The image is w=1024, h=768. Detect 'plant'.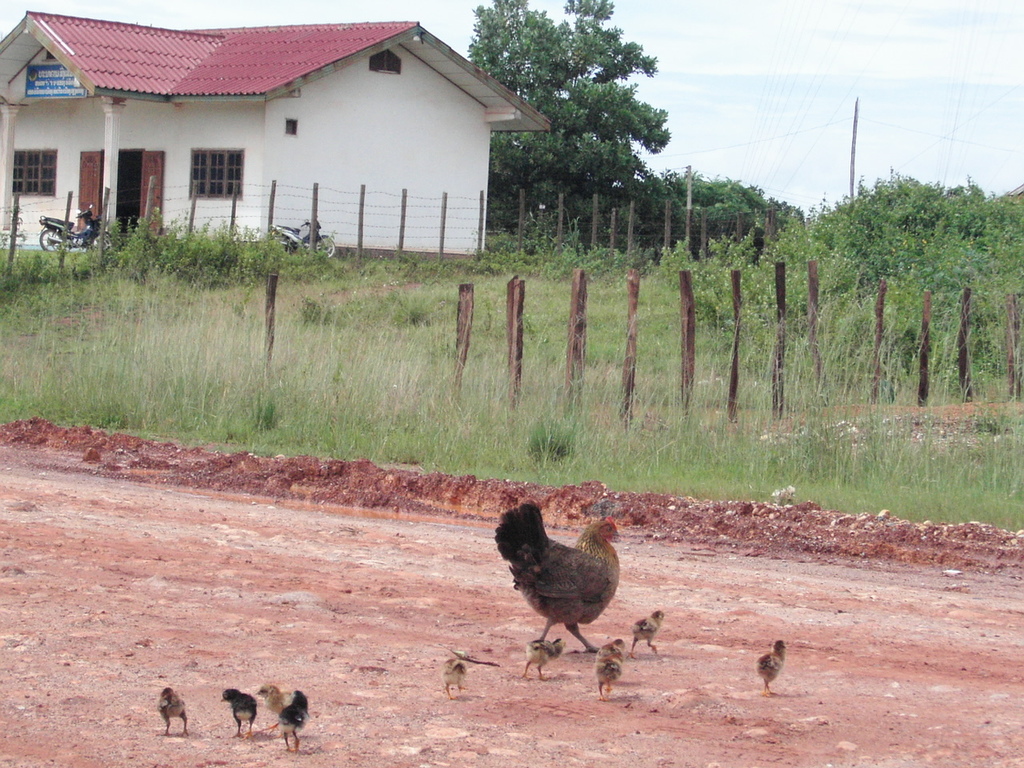
Detection: Rect(734, 170, 1022, 288).
